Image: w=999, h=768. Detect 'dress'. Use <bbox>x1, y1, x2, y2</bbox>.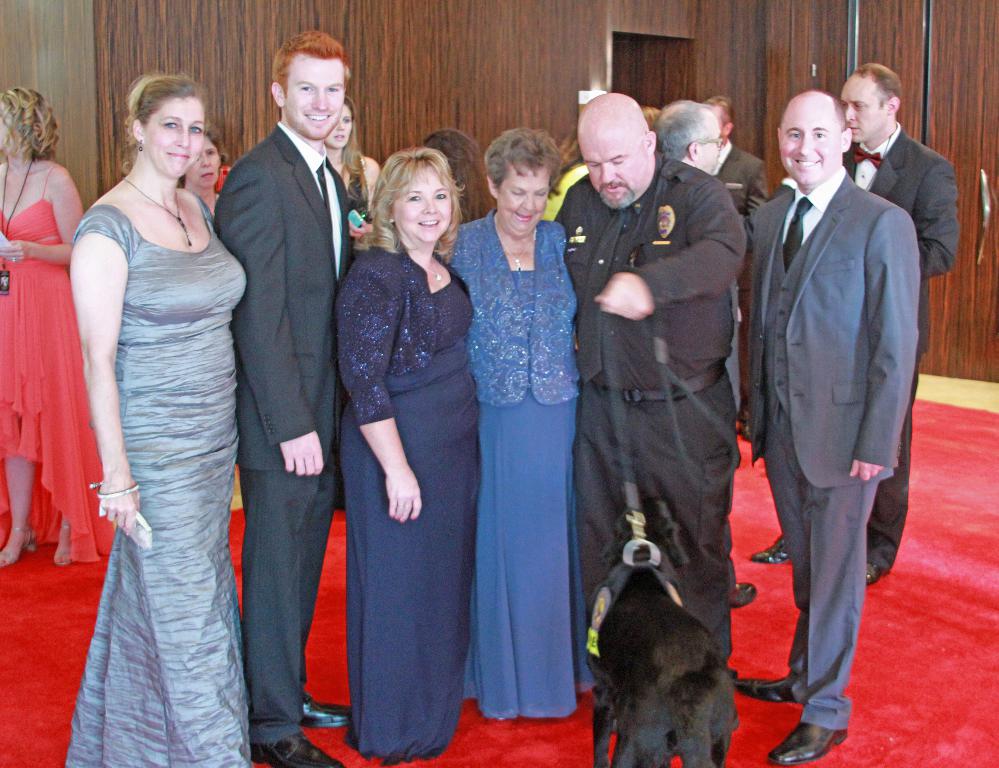
<bbox>445, 208, 589, 726</bbox>.
